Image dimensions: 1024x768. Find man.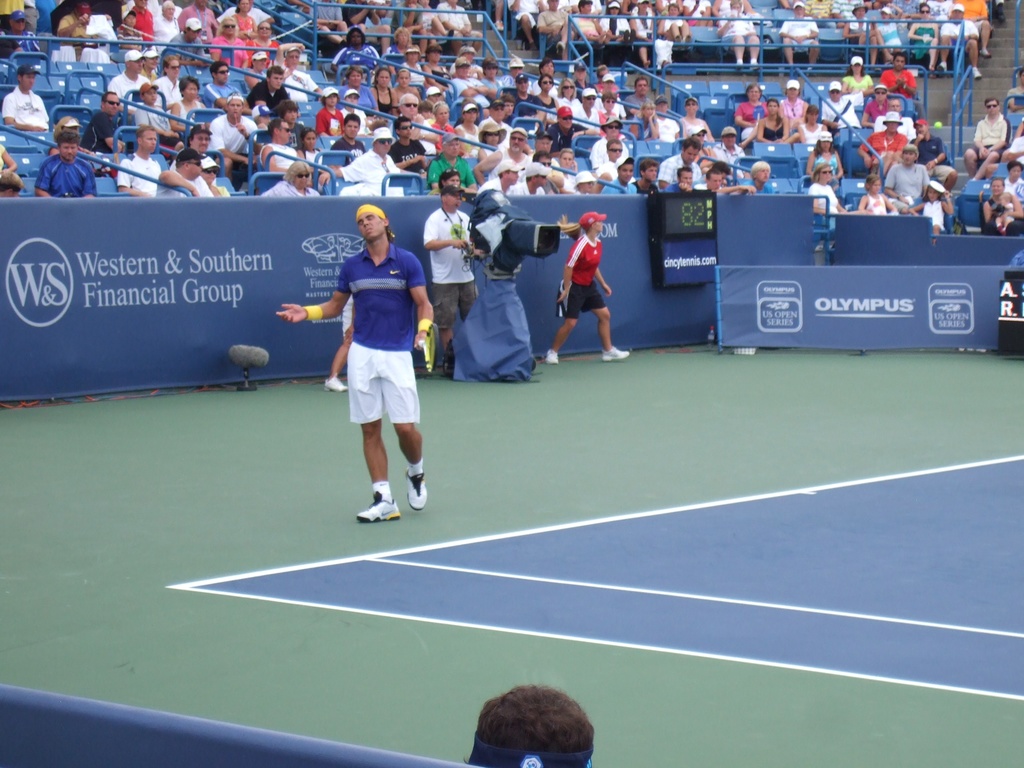
959, 97, 1011, 183.
